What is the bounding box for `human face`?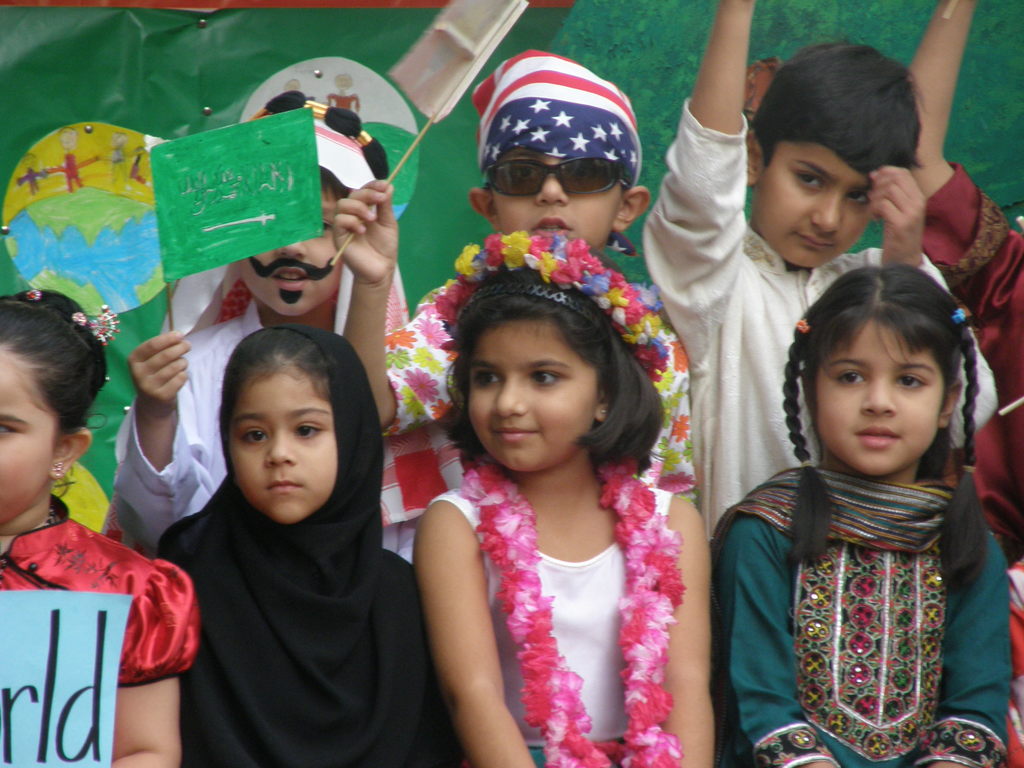
left=225, top=359, right=335, bottom=525.
